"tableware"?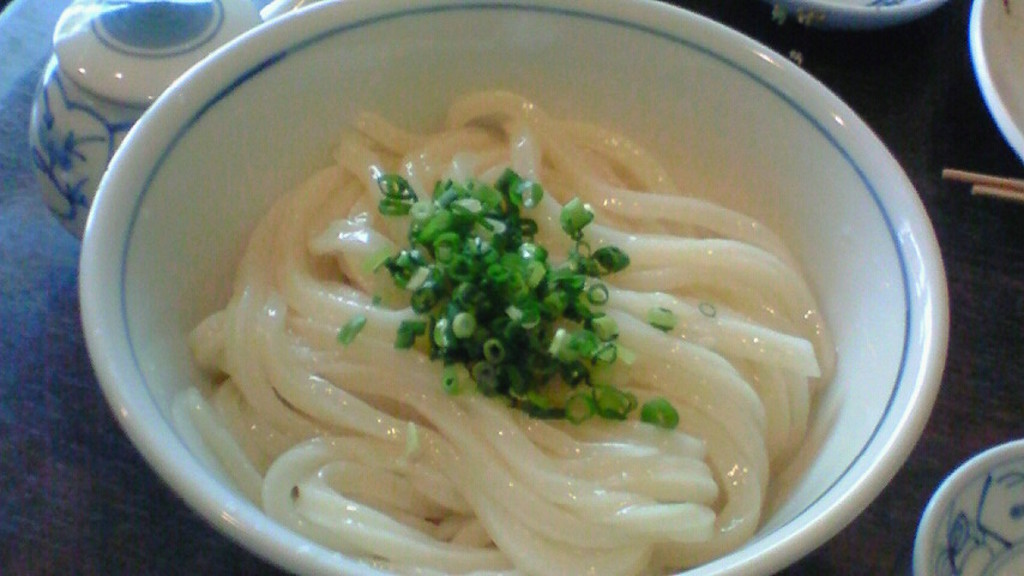
detection(31, 0, 259, 239)
